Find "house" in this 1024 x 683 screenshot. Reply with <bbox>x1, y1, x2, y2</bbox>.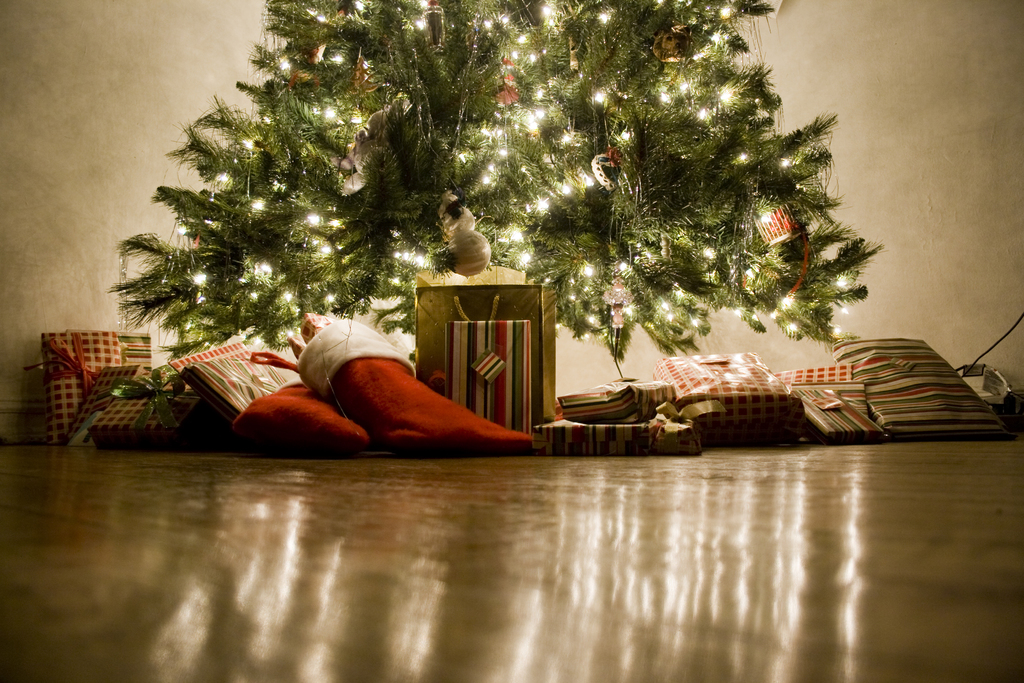
<bbox>0, 0, 1023, 682</bbox>.
